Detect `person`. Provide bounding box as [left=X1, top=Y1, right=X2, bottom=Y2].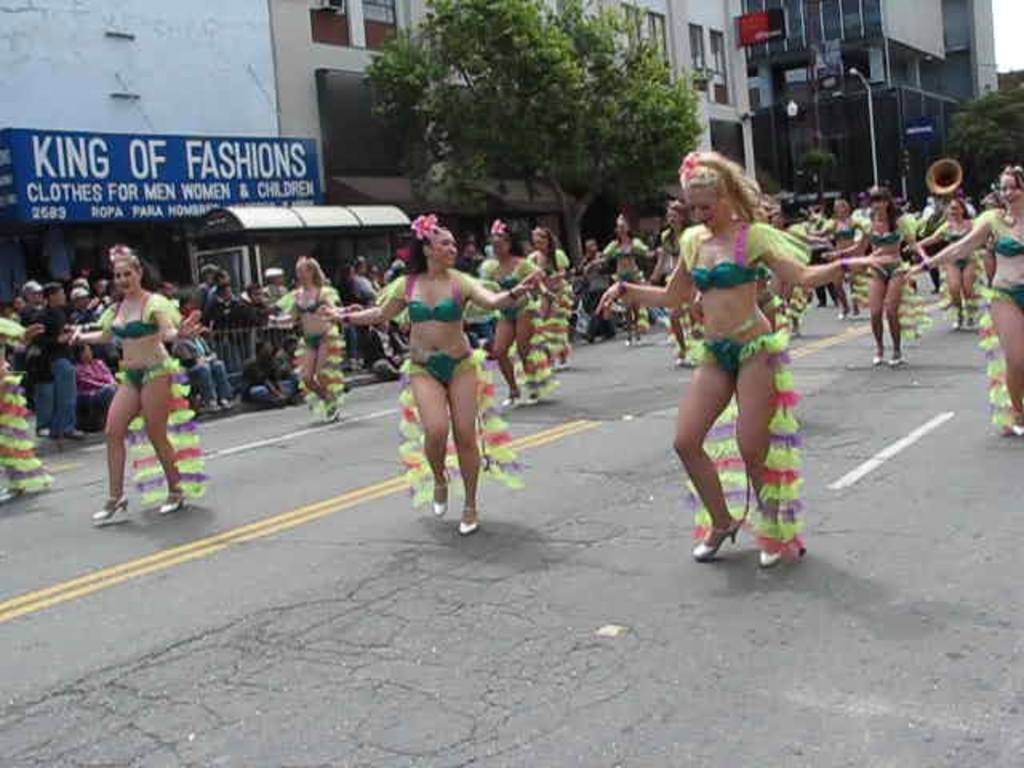
[left=518, top=224, right=570, bottom=382].
